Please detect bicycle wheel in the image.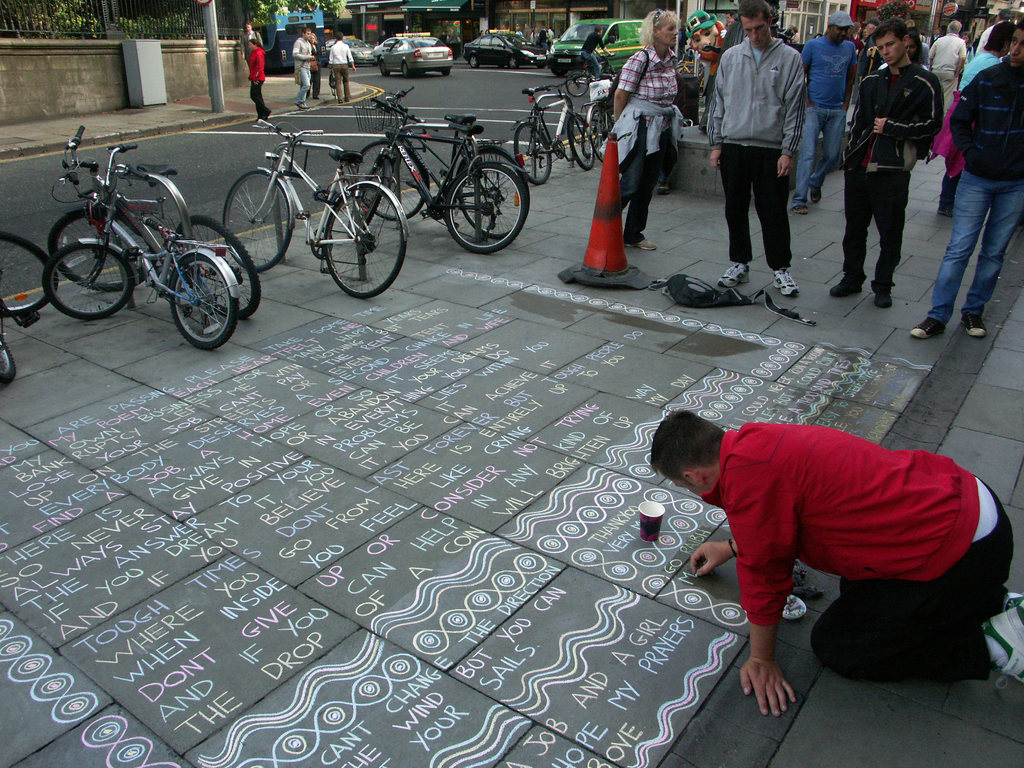
{"left": 444, "top": 162, "right": 528, "bottom": 254}.
